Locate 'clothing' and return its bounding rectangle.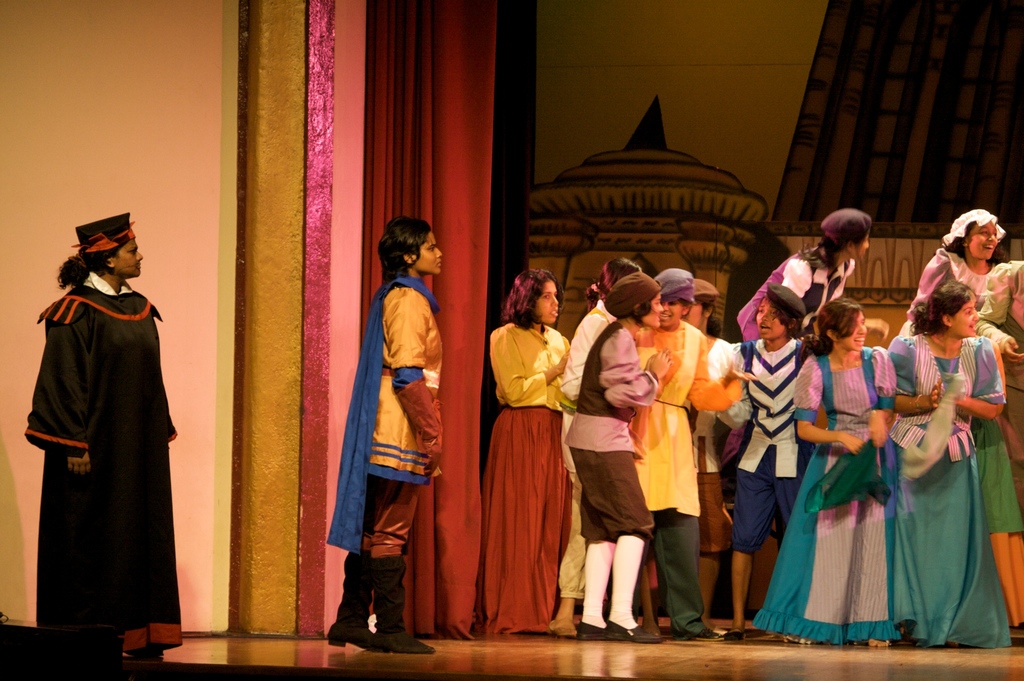
crop(24, 239, 177, 649).
